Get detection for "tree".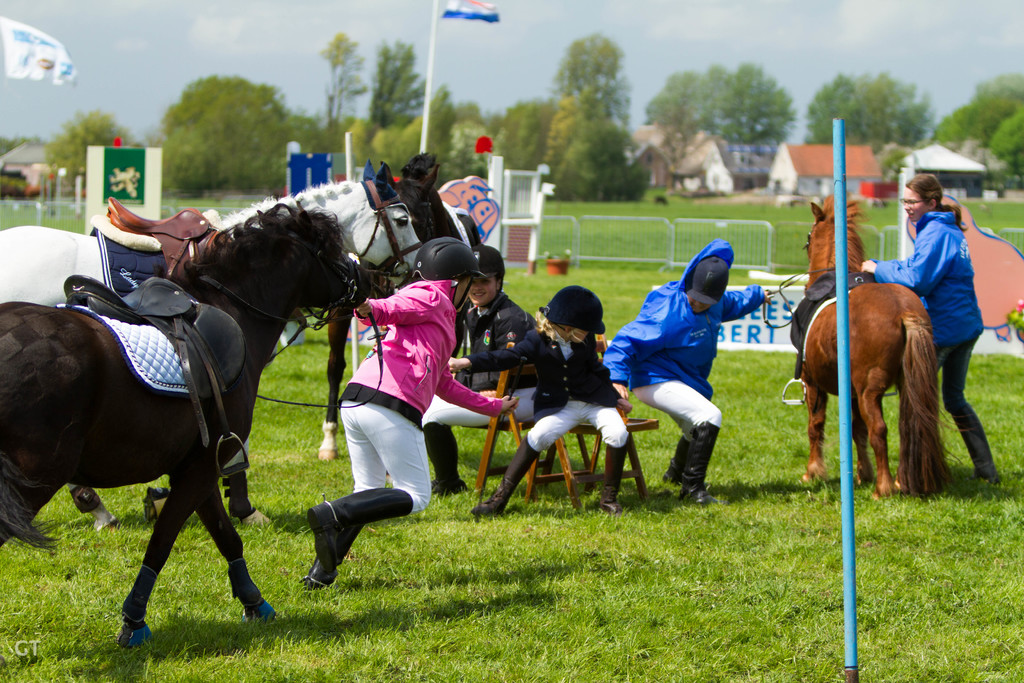
Detection: bbox=[44, 110, 131, 186].
